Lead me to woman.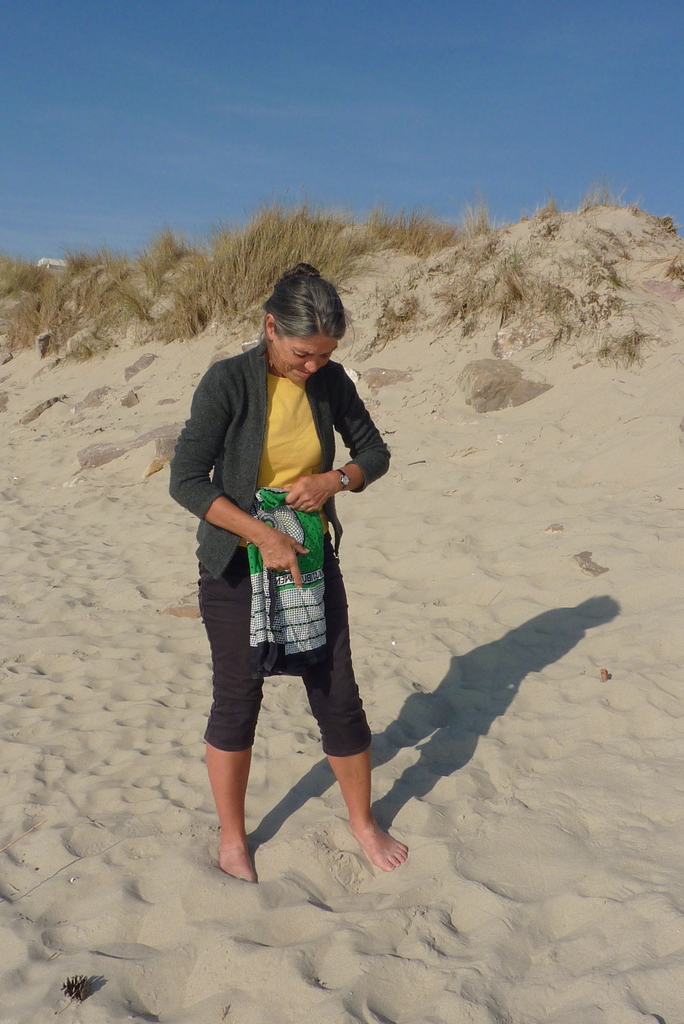
Lead to 177, 262, 432, 891.
